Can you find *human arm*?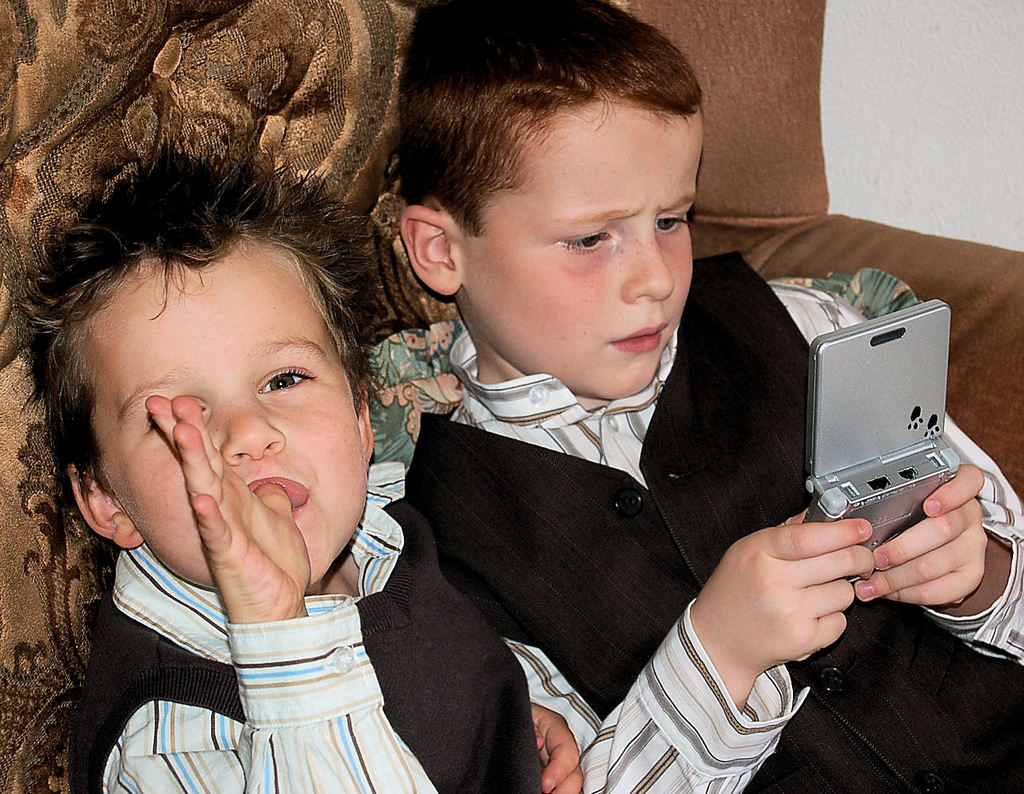
Yes, bounding box: (x1=858, y1=298, x2=1023, y2=677).
